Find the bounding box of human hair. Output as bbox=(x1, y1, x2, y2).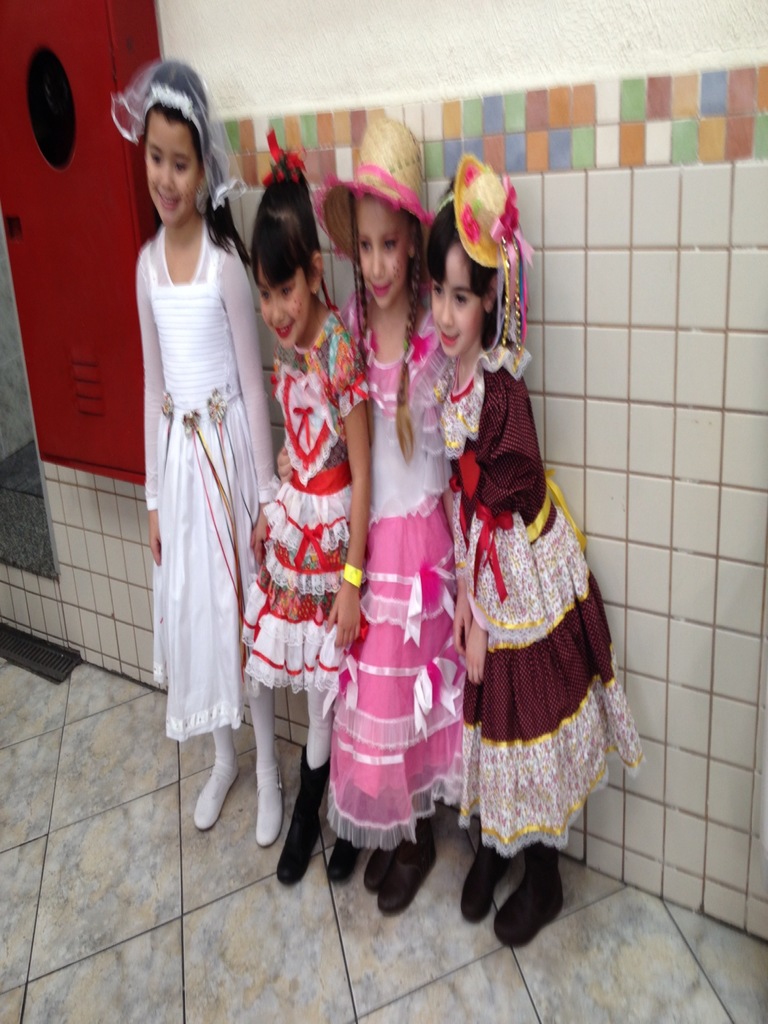
bbox=(143, 61, 248, 252).
